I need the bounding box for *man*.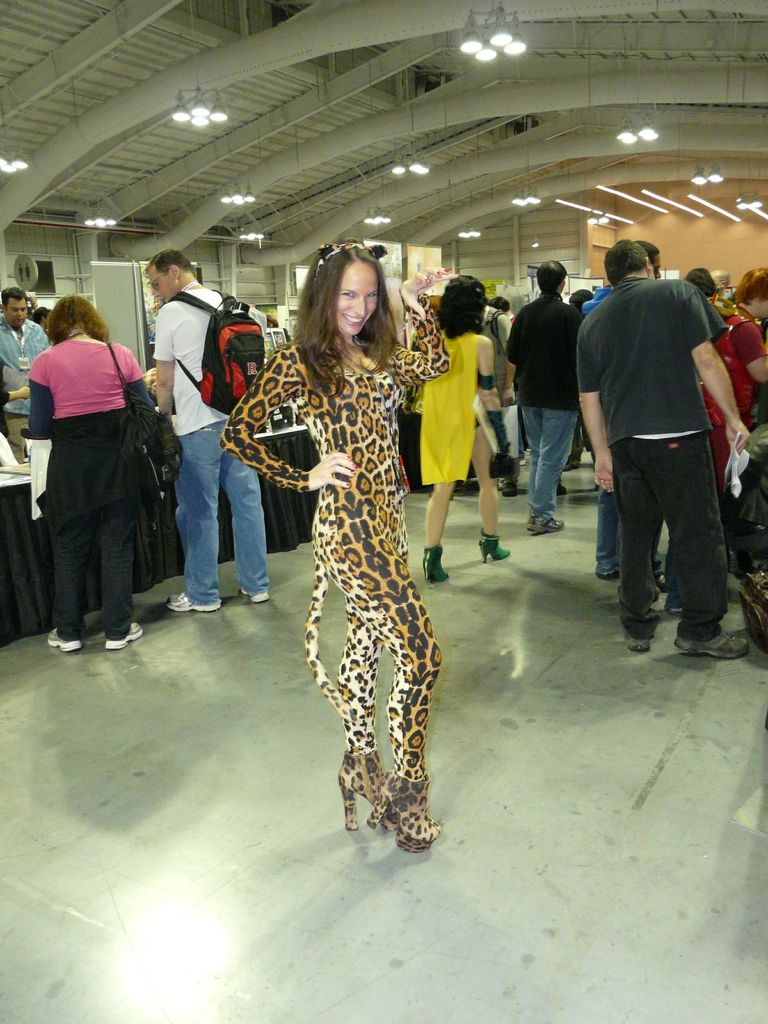
Here it is: 587,225,751,669.
